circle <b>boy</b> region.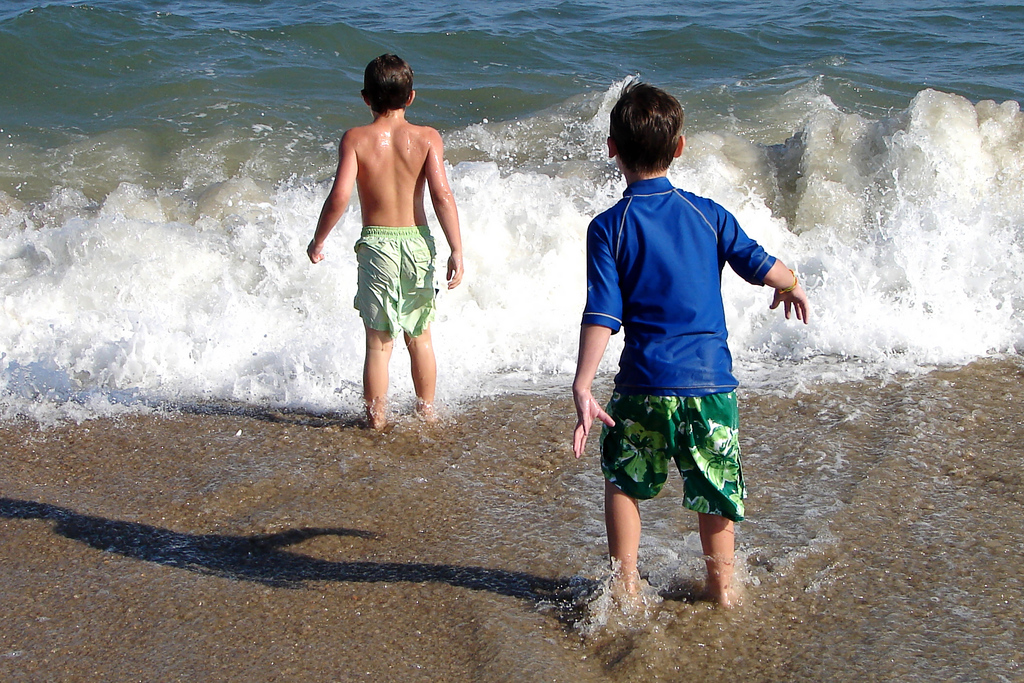
Region: rect(570, 74, 806, 619).
